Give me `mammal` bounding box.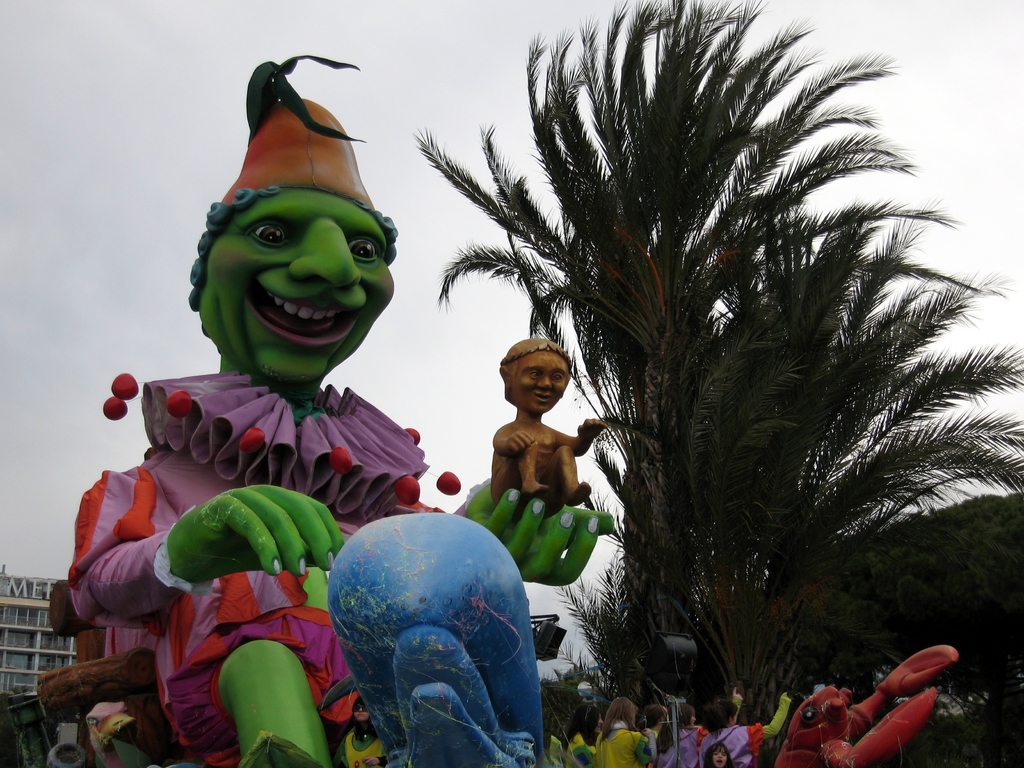
detection(563, 703, 603, 767).
